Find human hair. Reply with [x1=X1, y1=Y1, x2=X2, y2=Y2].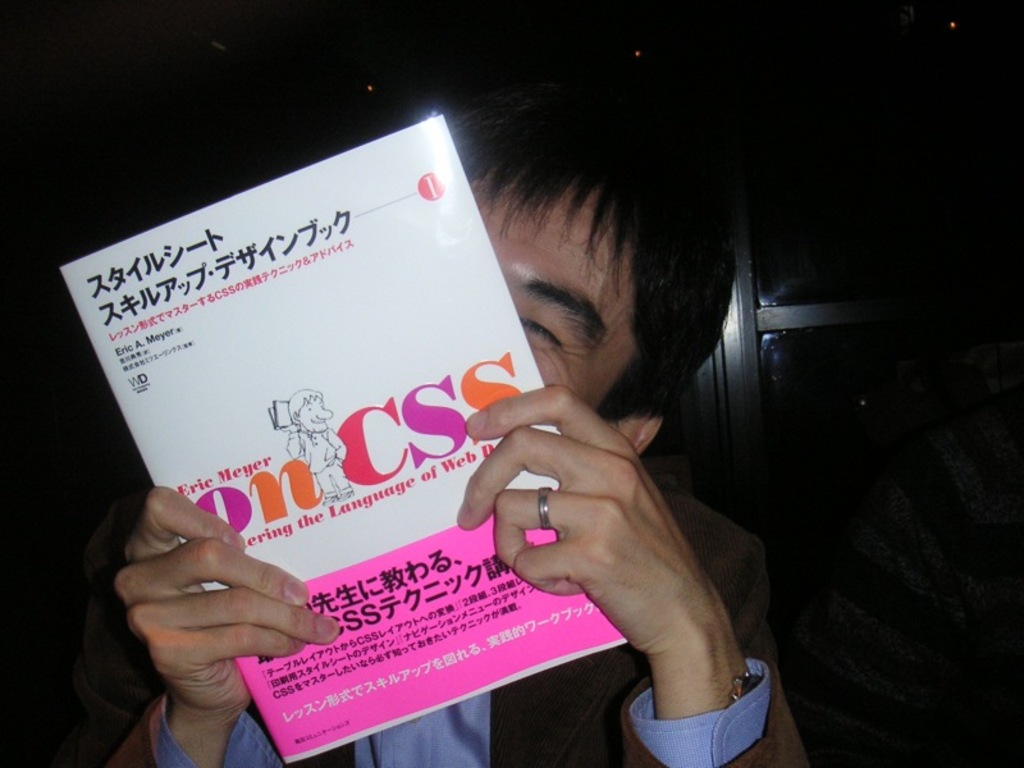
[x1=465, y1=90, x2=751, y2=438].
